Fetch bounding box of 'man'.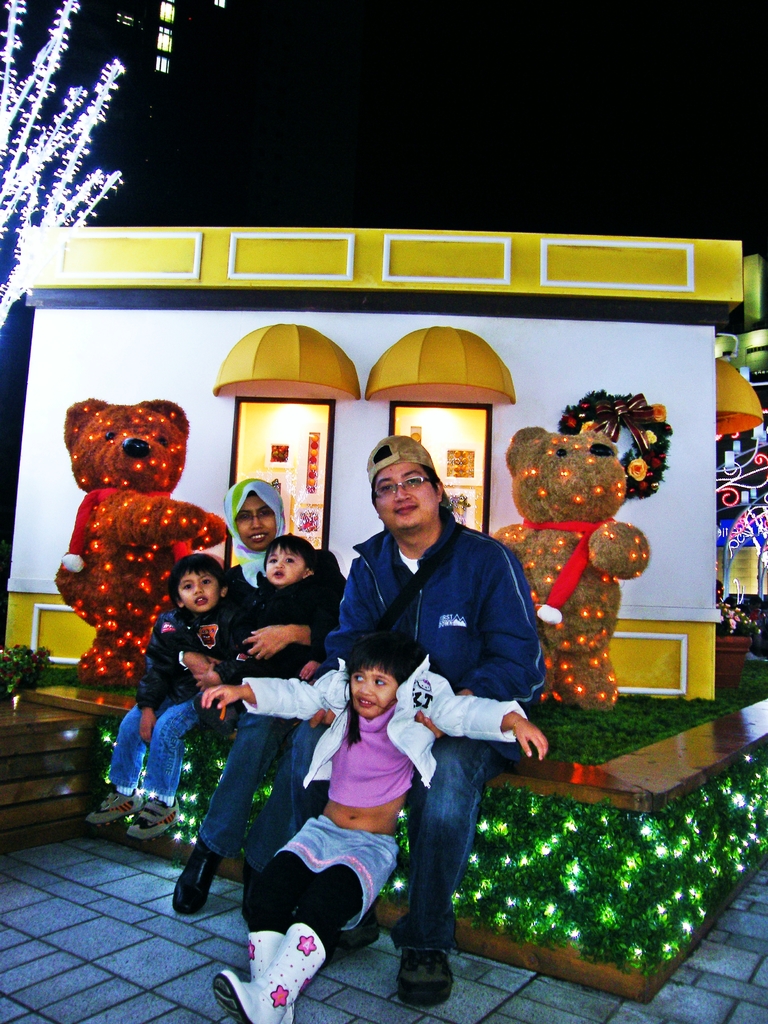
Bbox: [241,436,542,1002].
